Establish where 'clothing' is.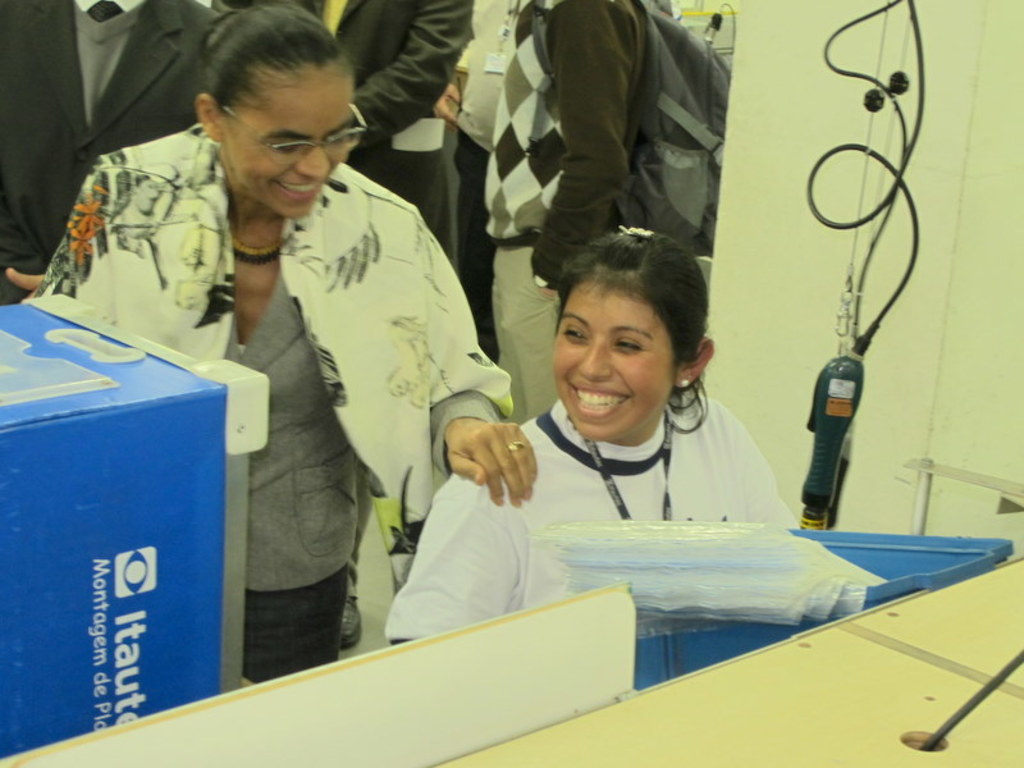
Established at <box>372,398,800,646</box>.
